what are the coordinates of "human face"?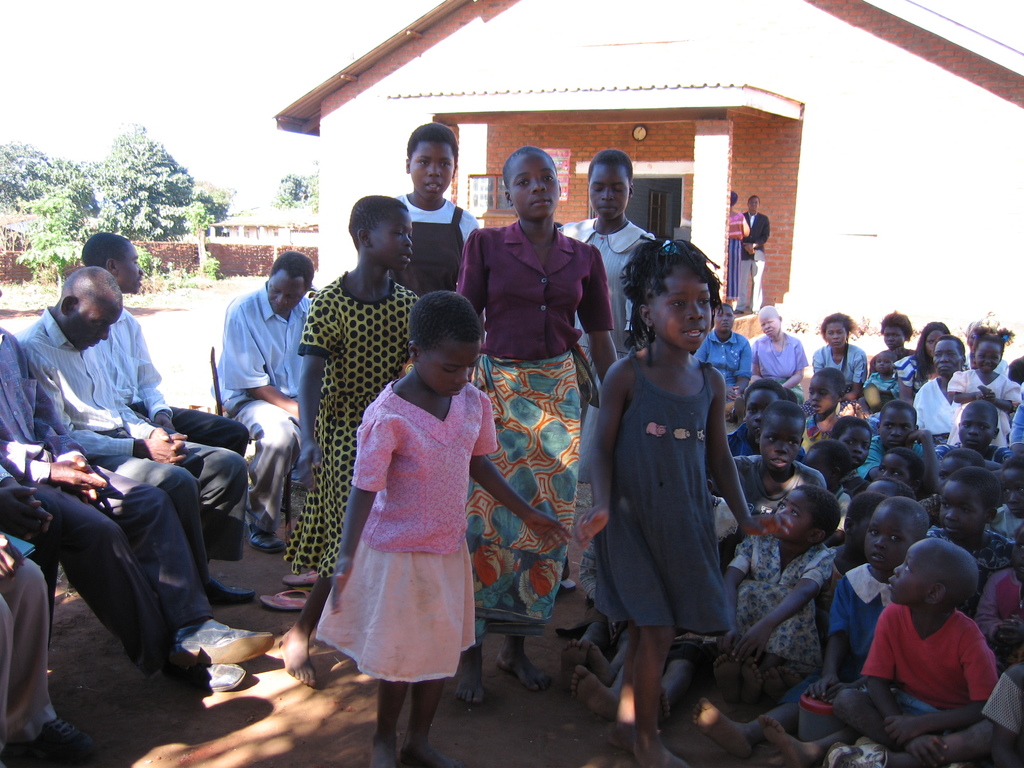
891,542,927,604.
